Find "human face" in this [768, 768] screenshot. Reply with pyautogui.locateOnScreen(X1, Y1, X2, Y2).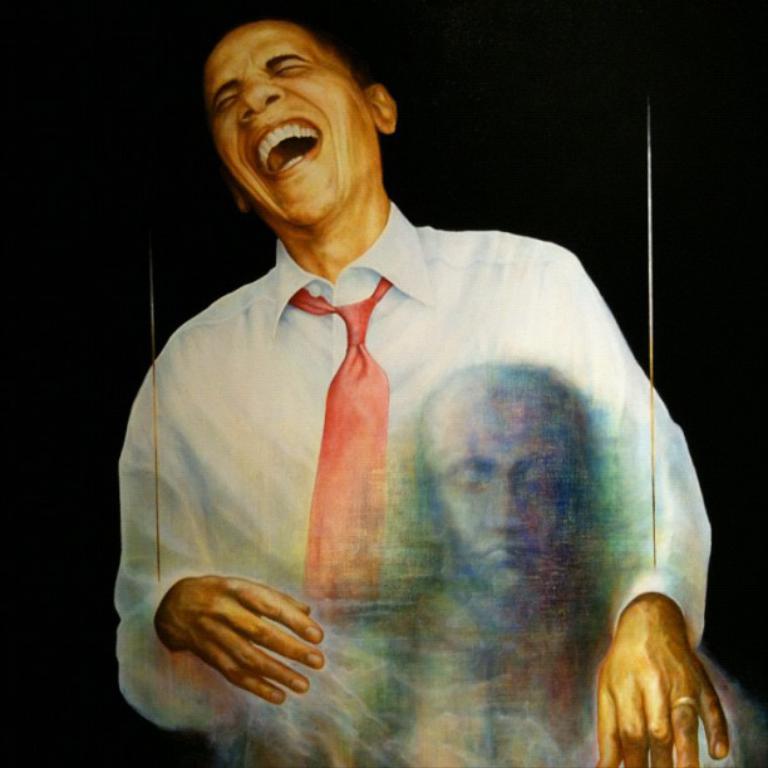
pyautogui.locateOnScreen(427, 383, 587, 601).
